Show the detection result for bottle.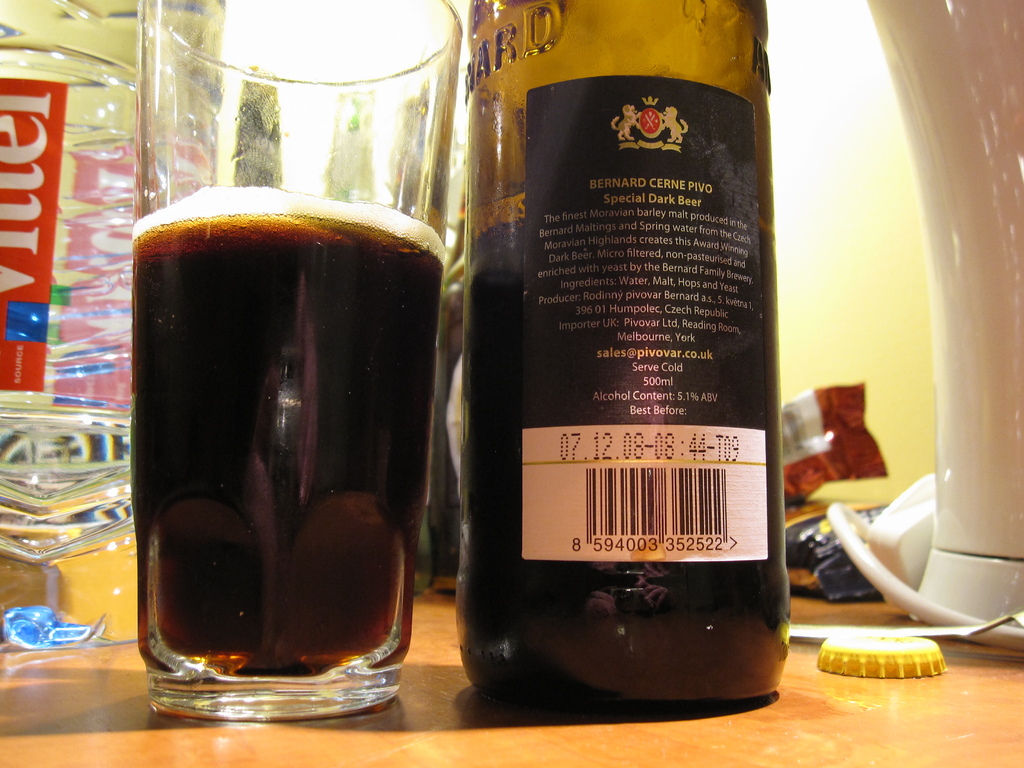
<bbox>463, 0, 790, 709</bbox>.
